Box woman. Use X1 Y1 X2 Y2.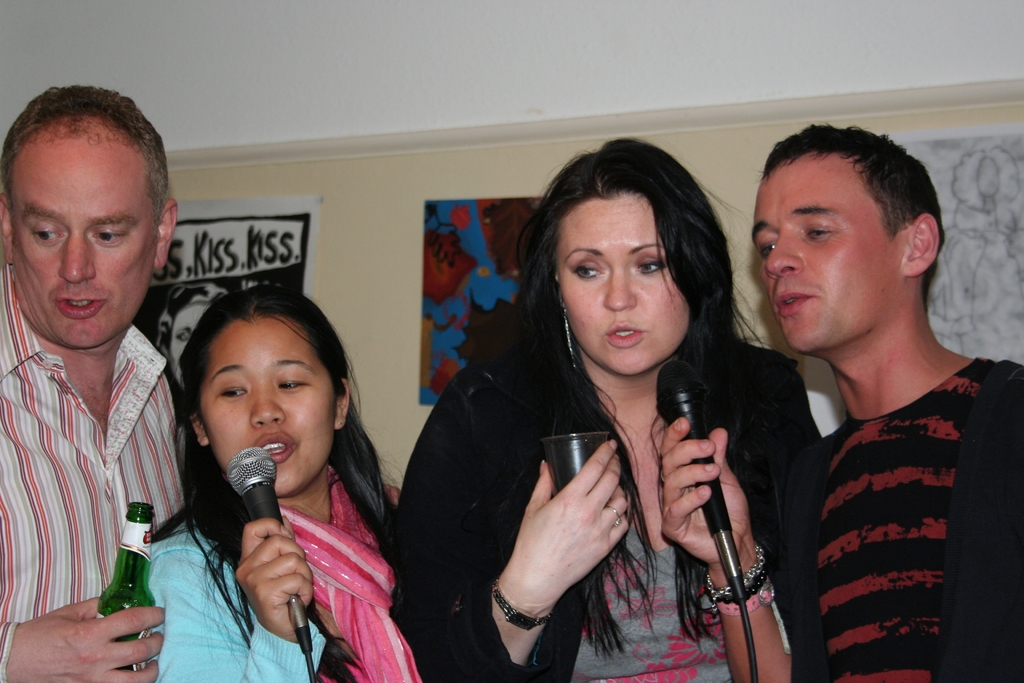
127 279 422 677.
